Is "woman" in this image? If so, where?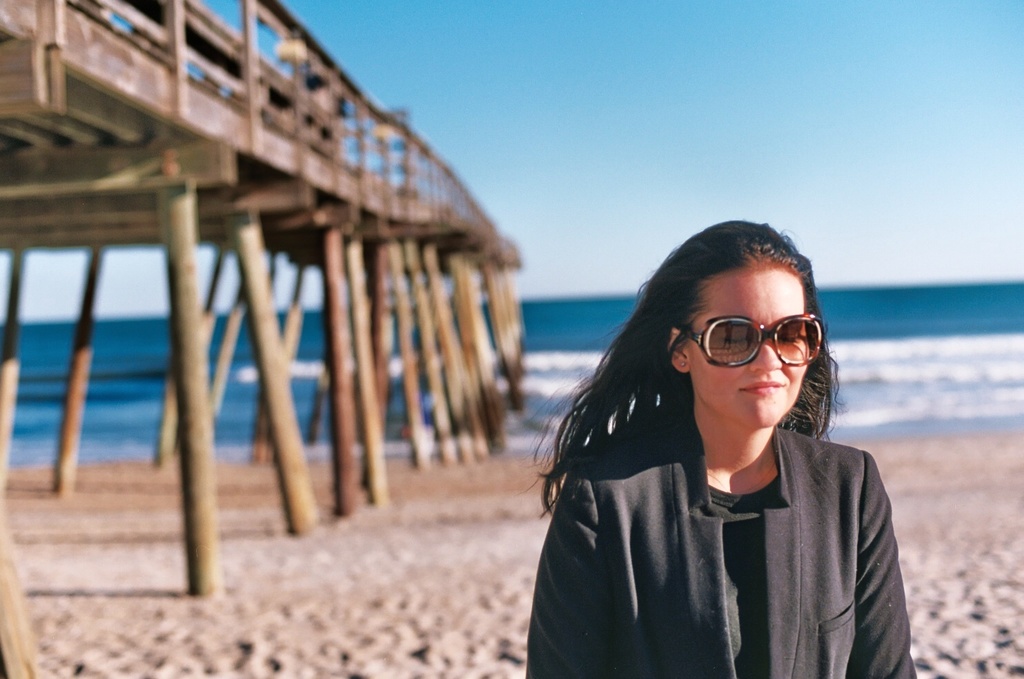
Yes, at detection(524, 220, 918, 678).
